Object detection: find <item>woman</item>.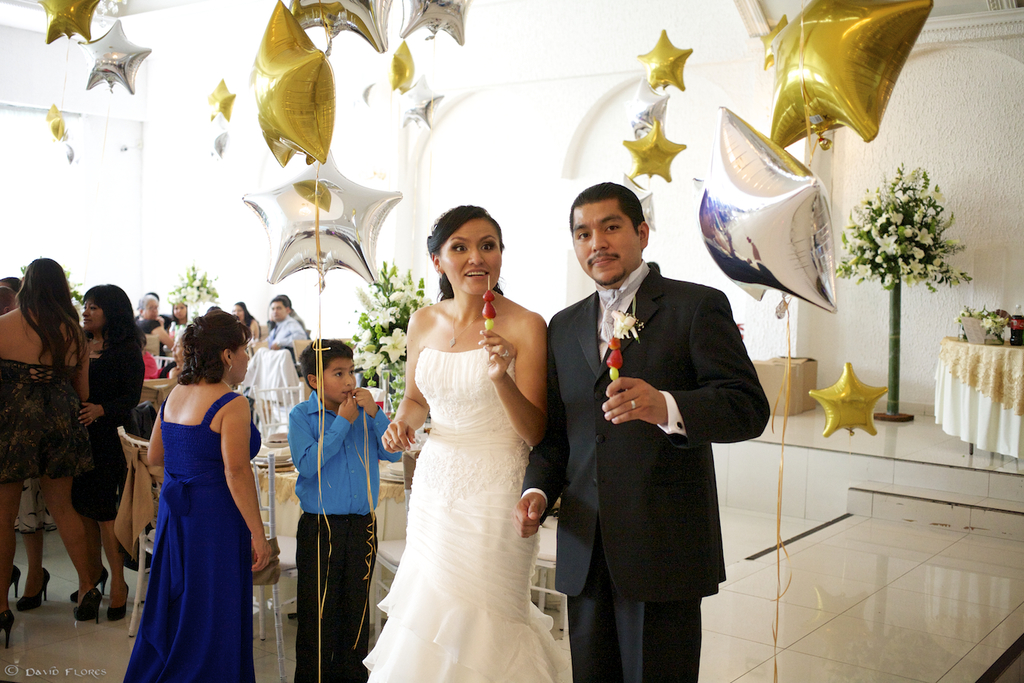
l=121, t=301, r=271, b=676.
